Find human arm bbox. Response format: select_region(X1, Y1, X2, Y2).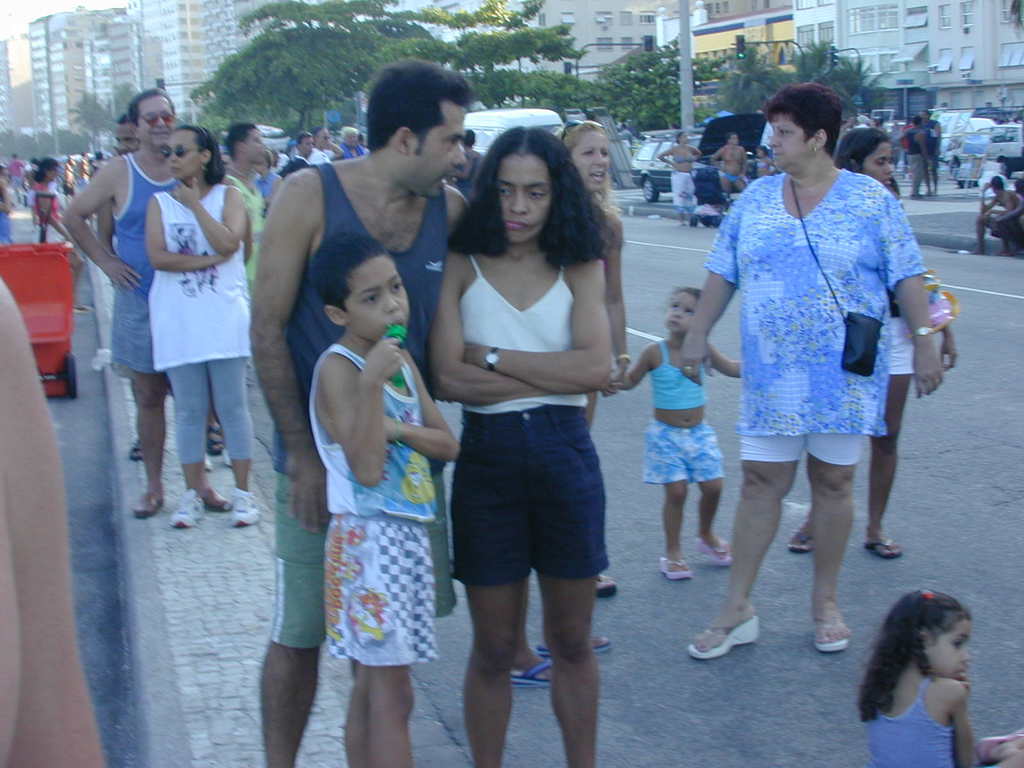
select_region(0, 273, 104, 767).
